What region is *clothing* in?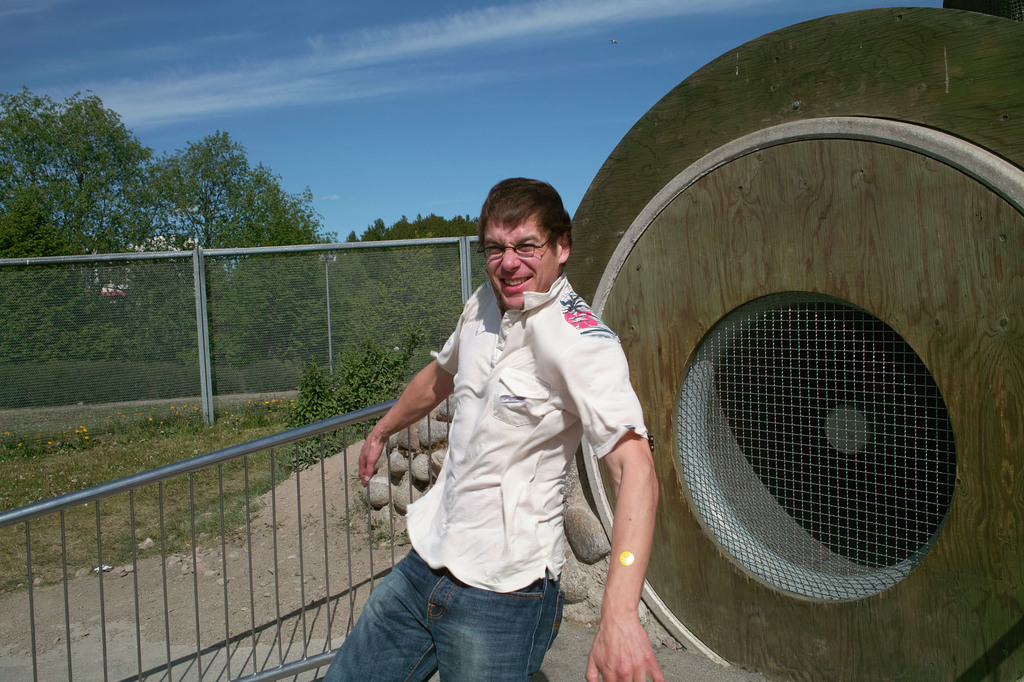
(398, 294, 628, 619).
